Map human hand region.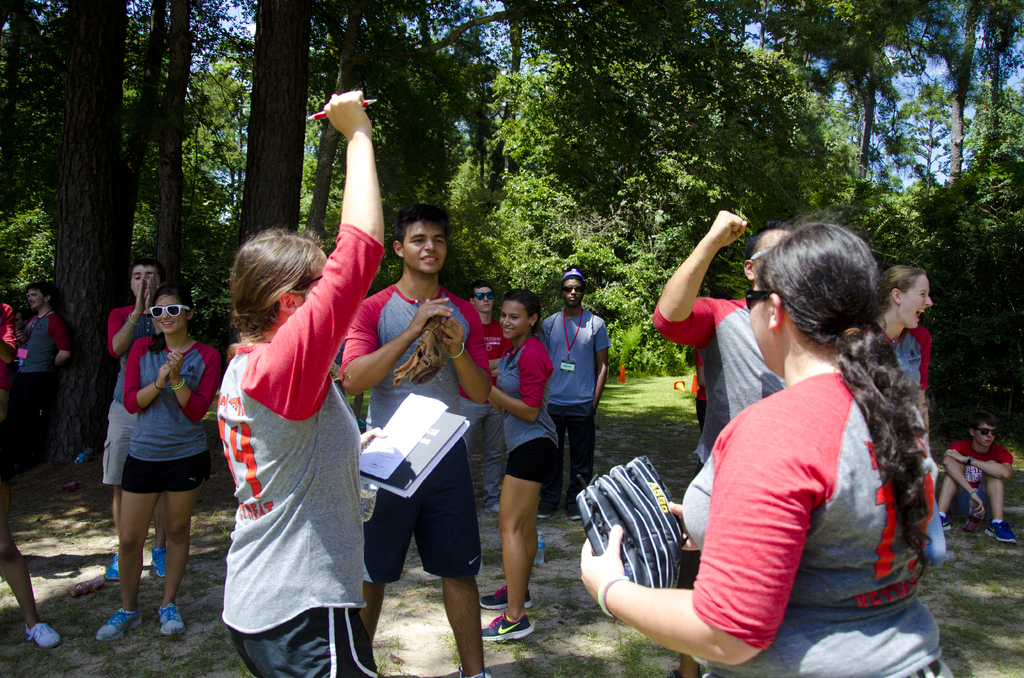
Mapped to 710/208/748/252.
